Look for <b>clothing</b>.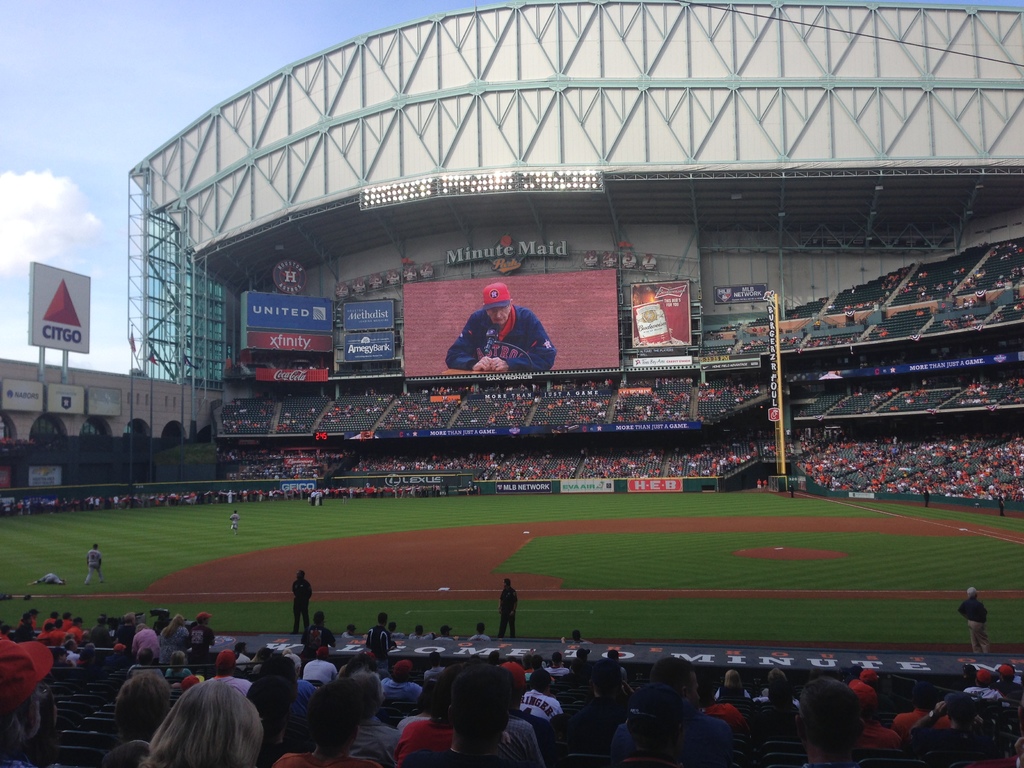
Found: bbox(856, 713, 903, 750).
